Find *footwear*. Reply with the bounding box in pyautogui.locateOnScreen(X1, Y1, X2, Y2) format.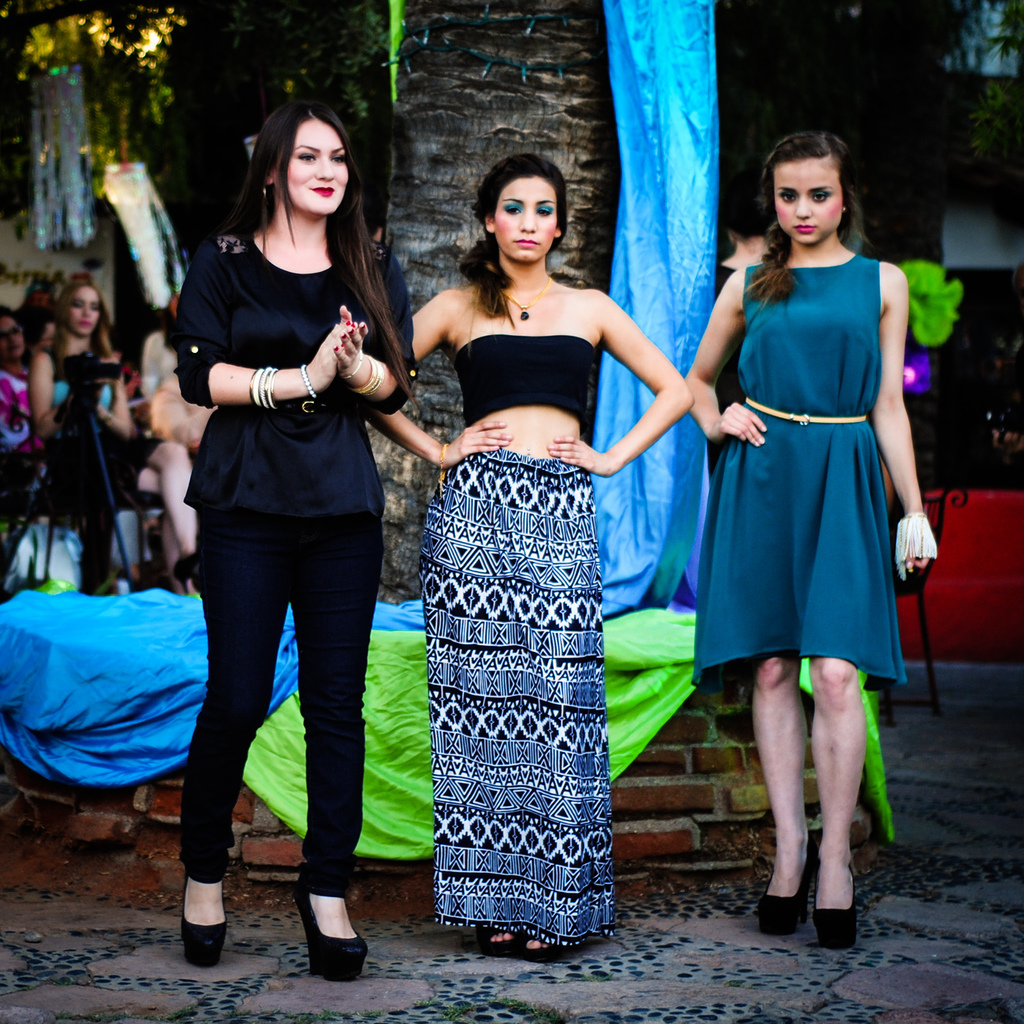
pyautogui.locateOnScreen(182, 868, 232, 970).
